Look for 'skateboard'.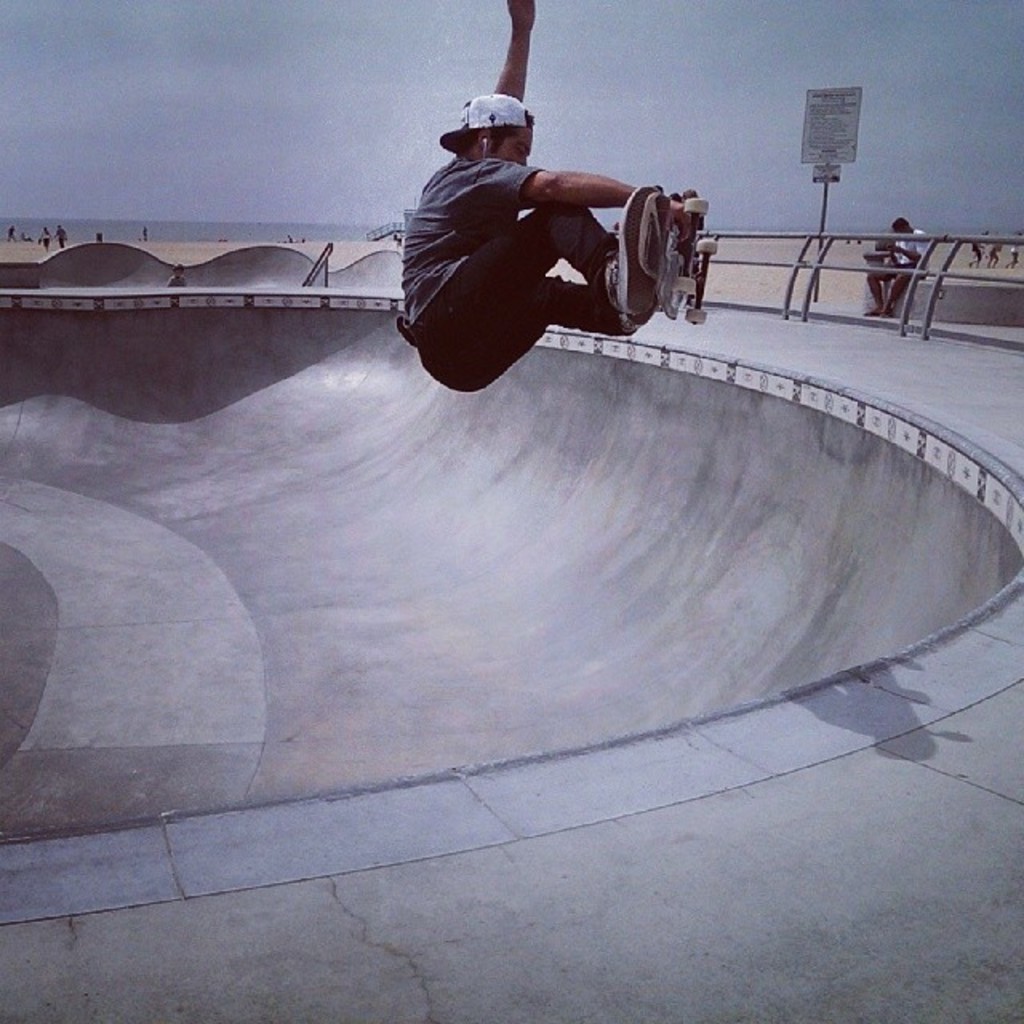
Found: l=629, t=190, r=718, b=334.
